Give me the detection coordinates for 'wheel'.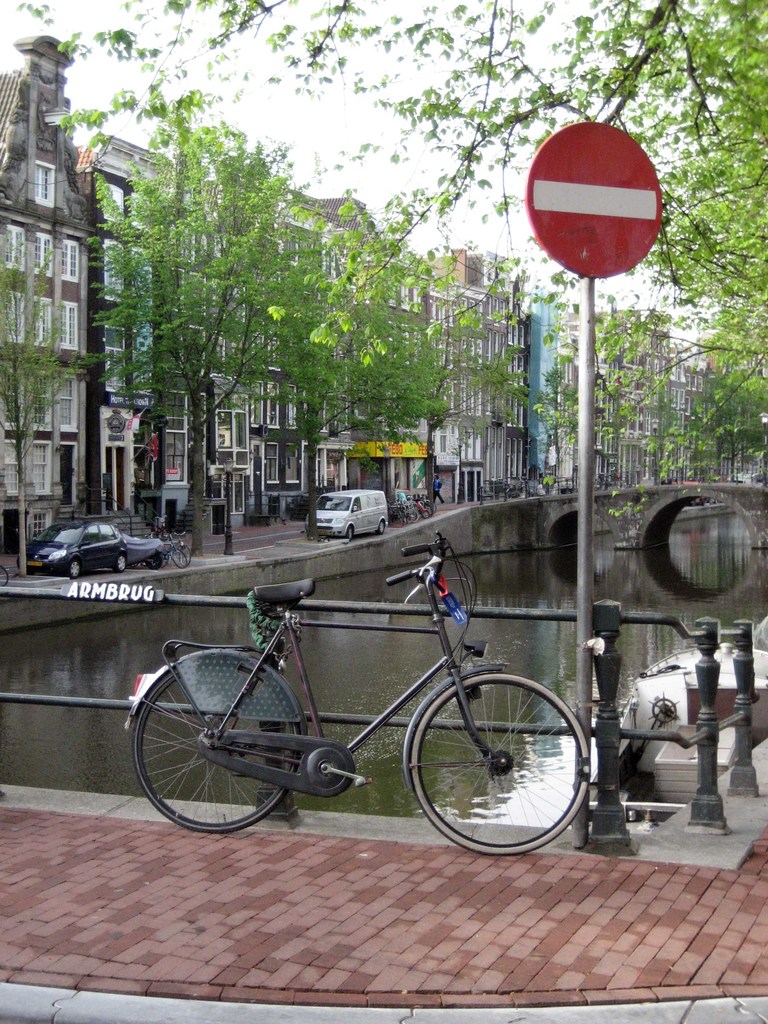
[346, 525, 355, 540].
